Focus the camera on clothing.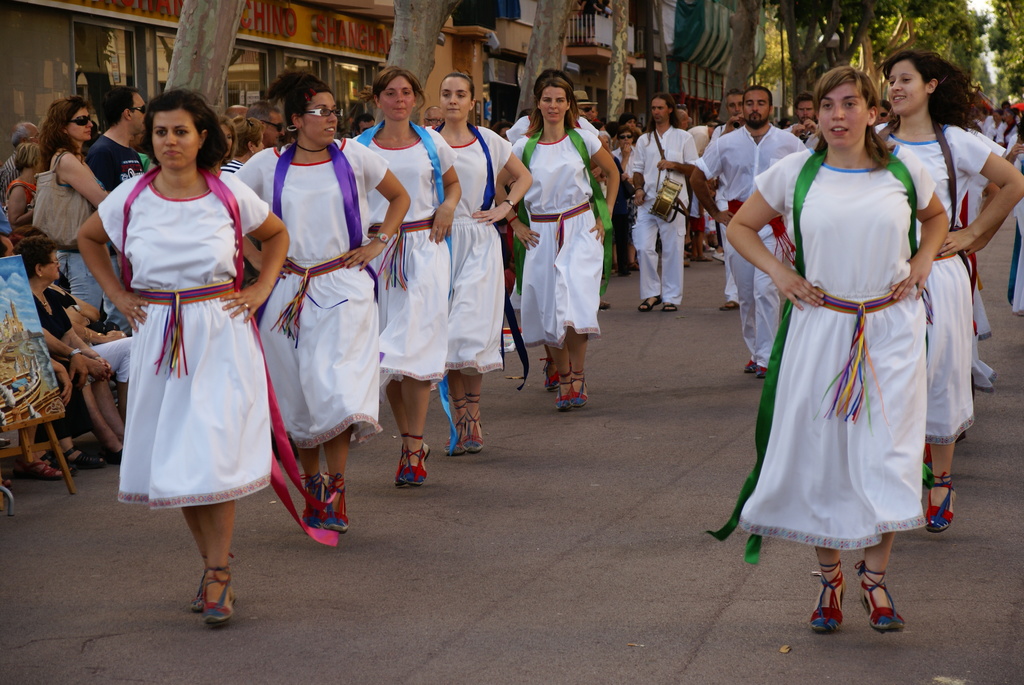
Focus region: region(89, 138, 143, 191).
